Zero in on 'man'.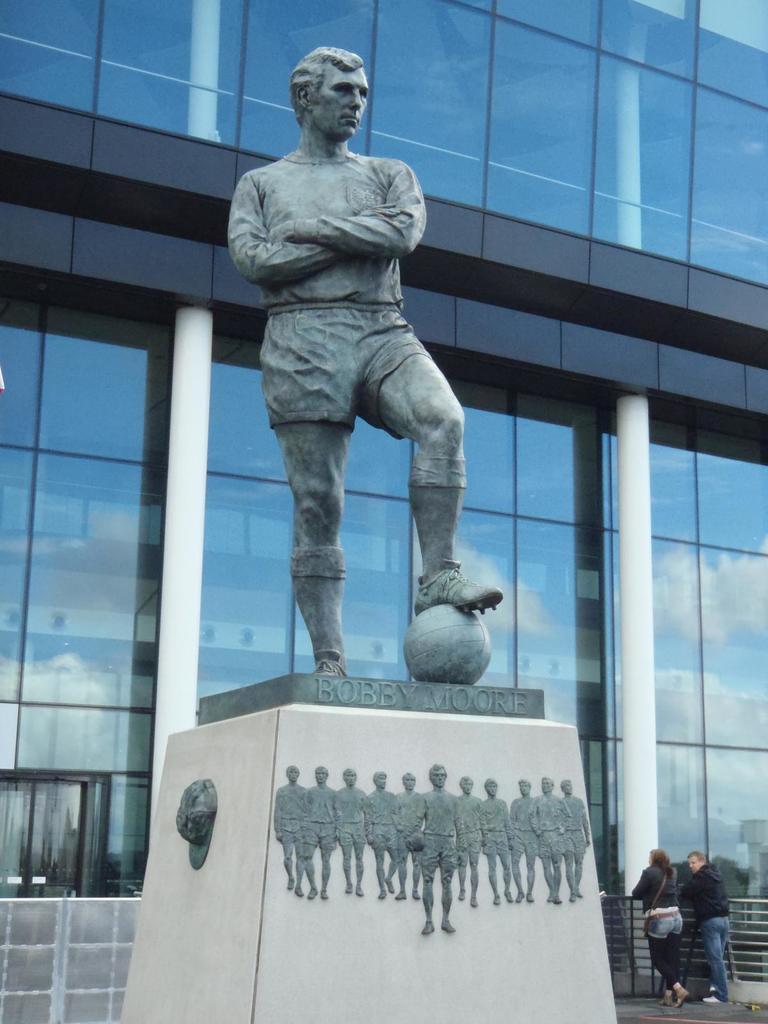
Zeroed in: crop(481, 775, 515, 904).
